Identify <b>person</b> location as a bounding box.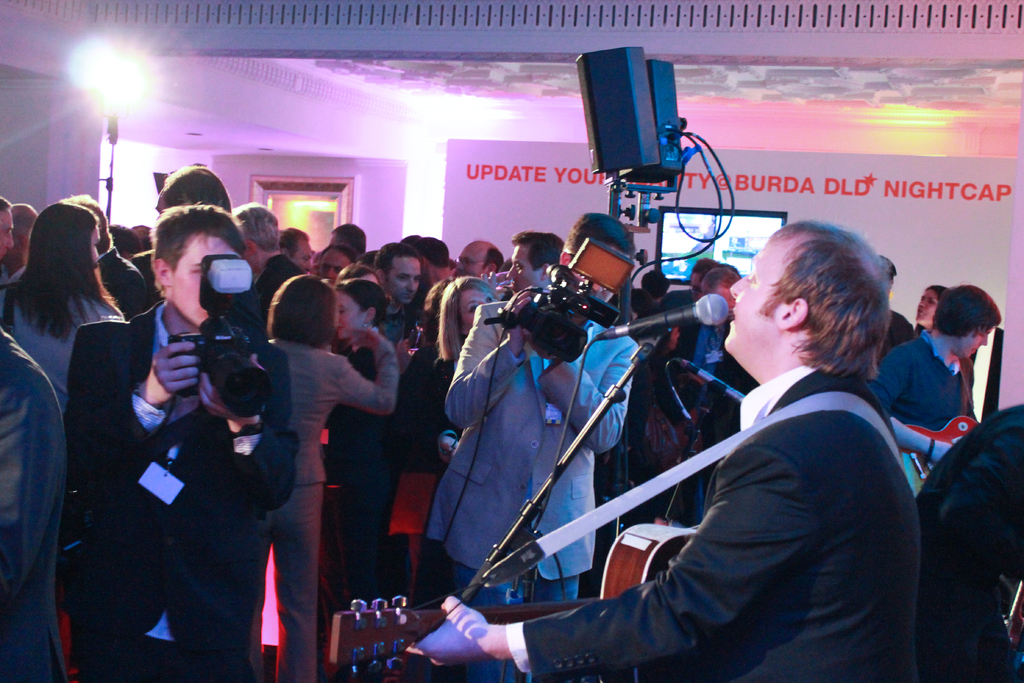
[912, 292, 942, 347].
